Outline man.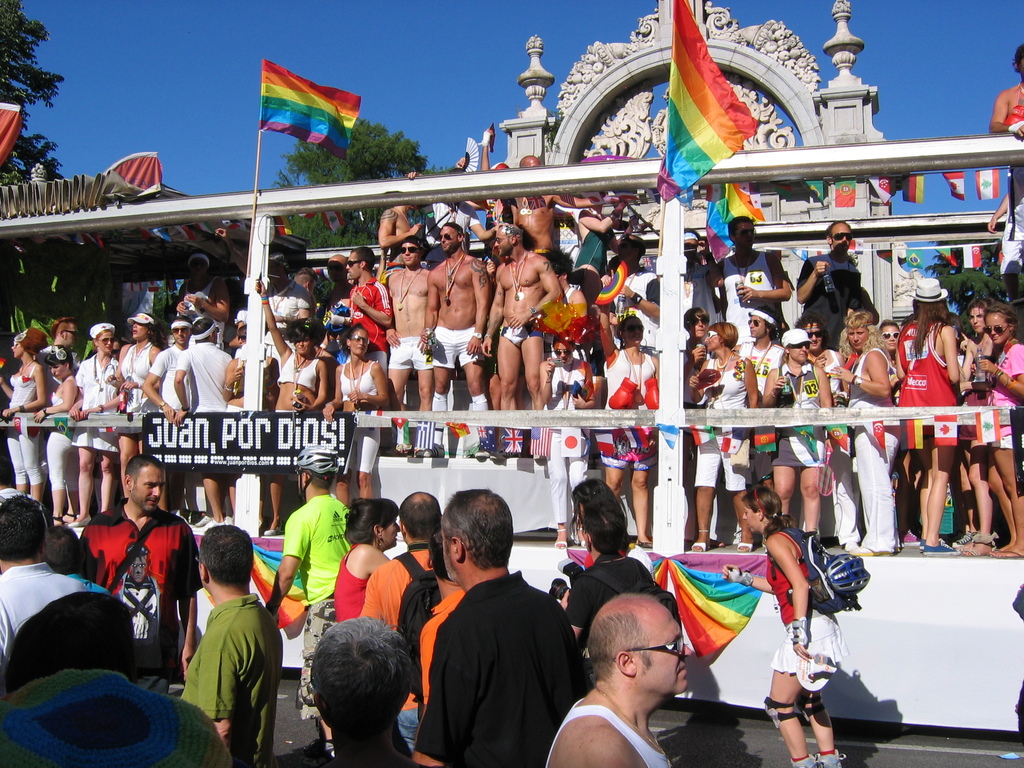
Outline: [left=67, top=464, right=204, bottom=694].
